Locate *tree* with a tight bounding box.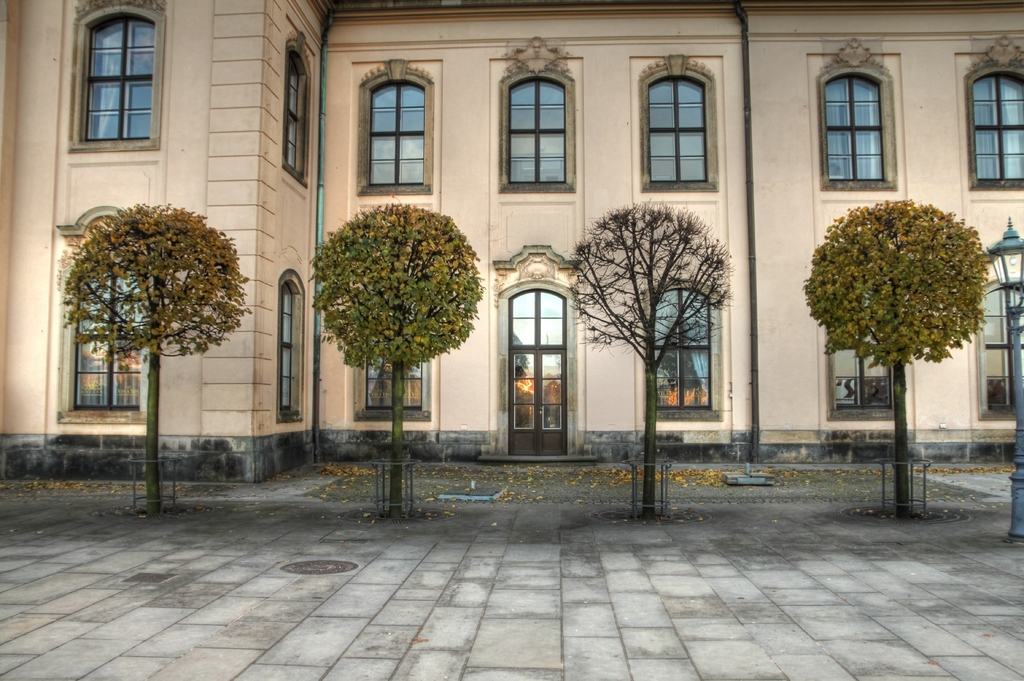
bbox=[301, 202, 490, 522].
